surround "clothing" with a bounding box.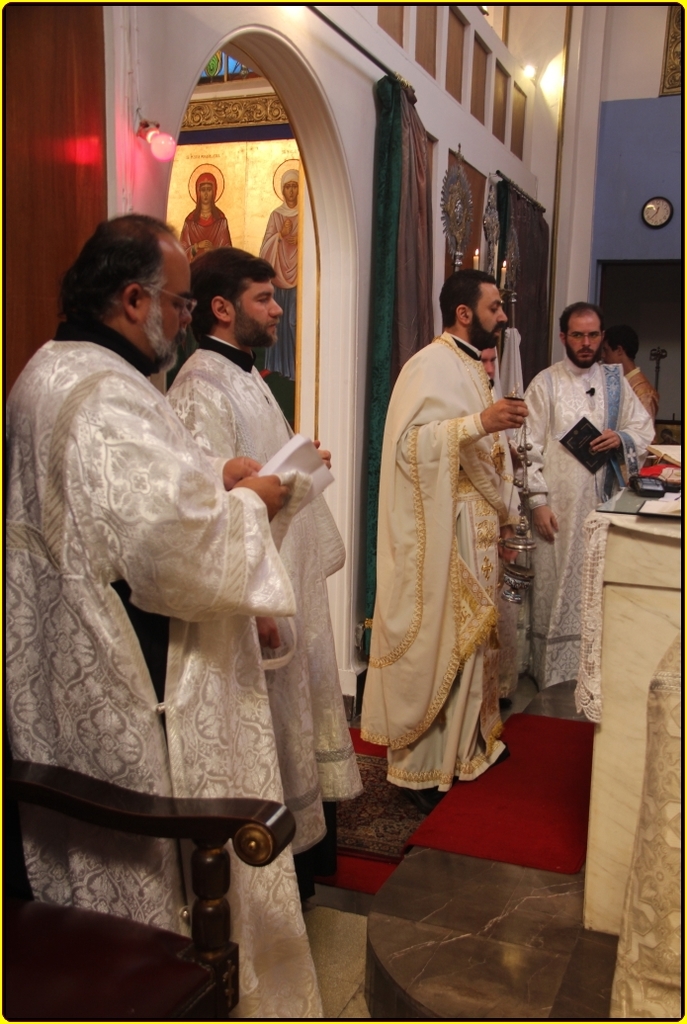
258 201 302 384.
